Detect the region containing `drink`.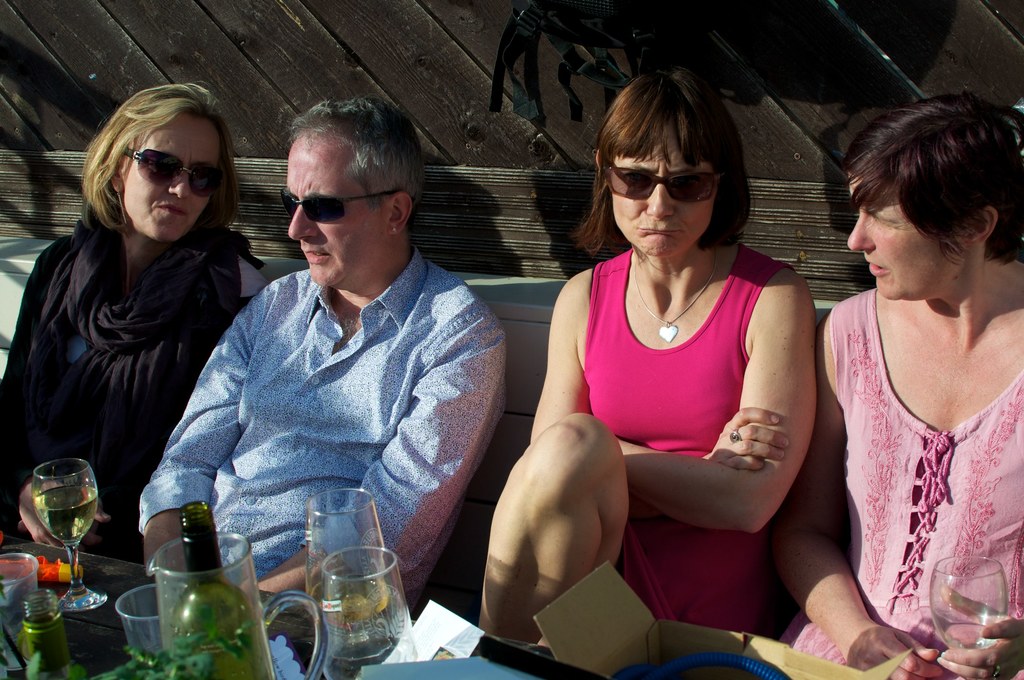
region(38, 455, 101, 610).
